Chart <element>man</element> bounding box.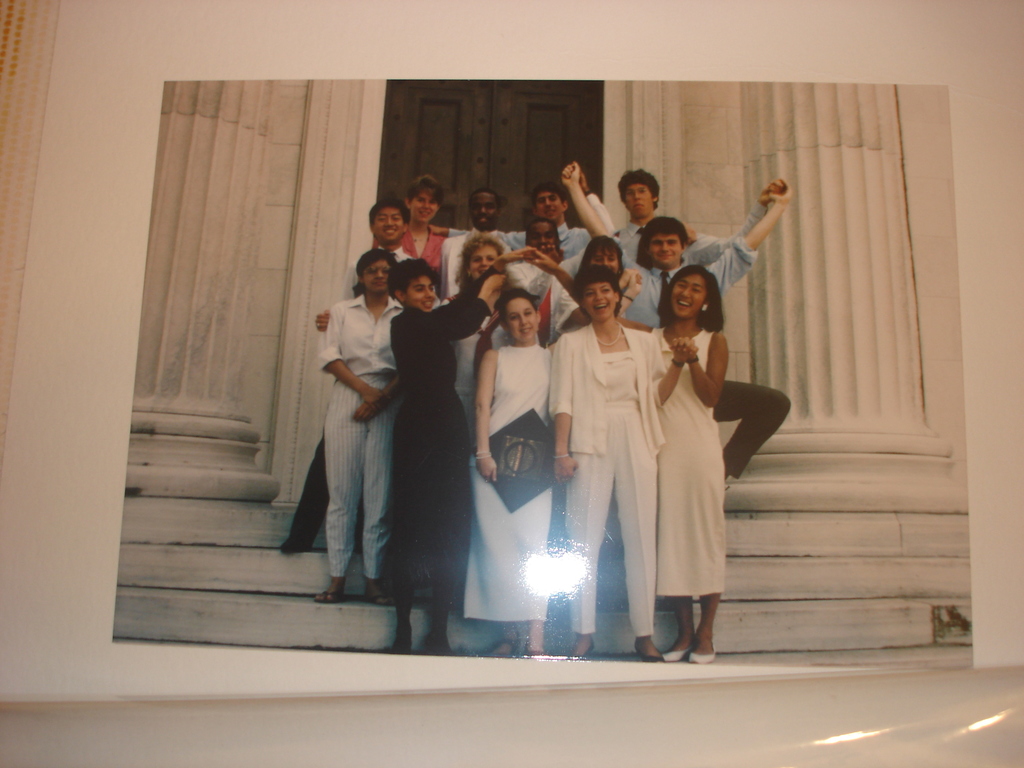
Charted: left=609, top=168, right=792, bottom=271.
